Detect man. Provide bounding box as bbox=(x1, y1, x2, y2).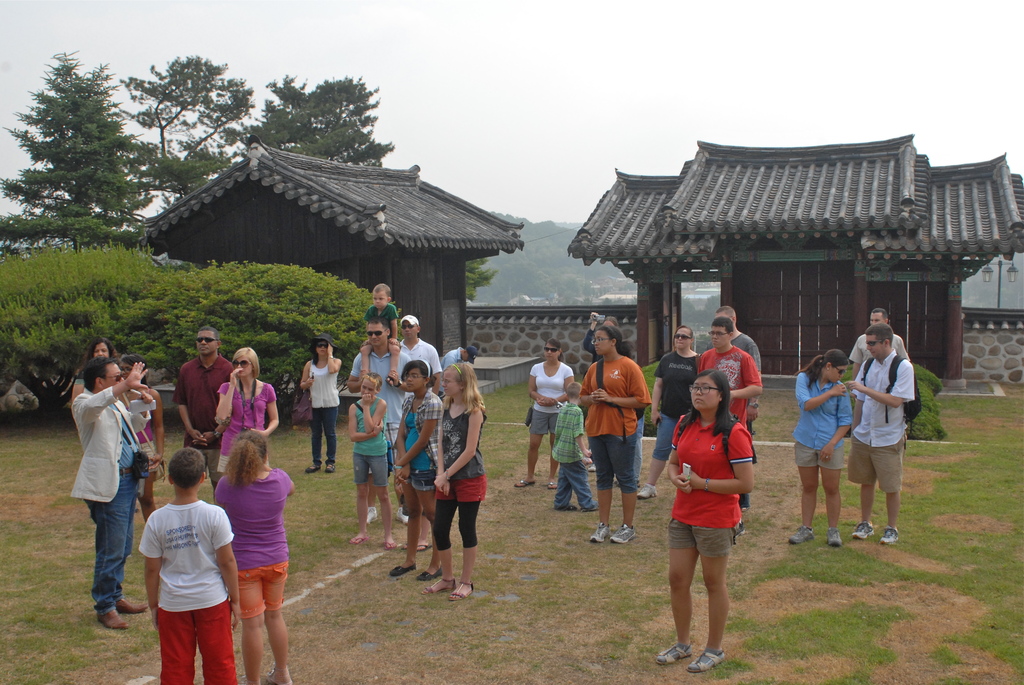
bbox=(171, 326, 228, 502).
